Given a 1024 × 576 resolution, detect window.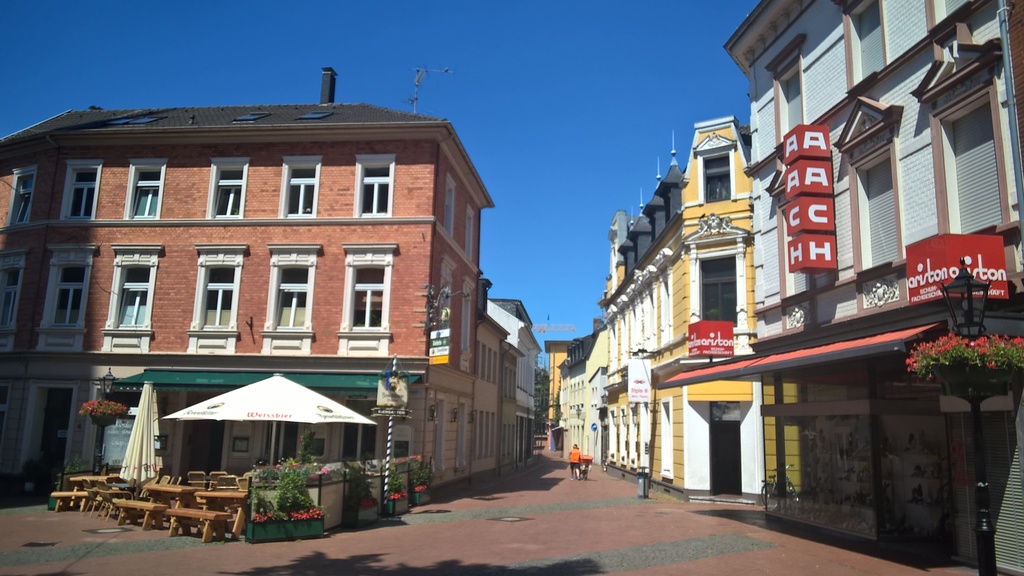
select_region(333, 244, 380, 342).
